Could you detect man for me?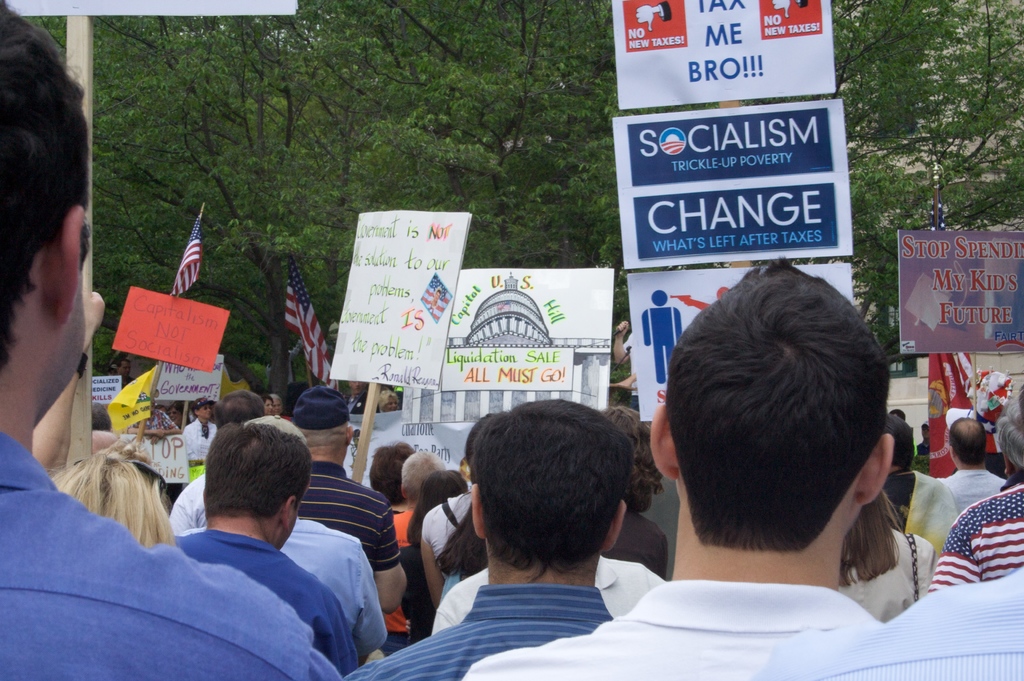
Detection result: [930,411,1006,515].
